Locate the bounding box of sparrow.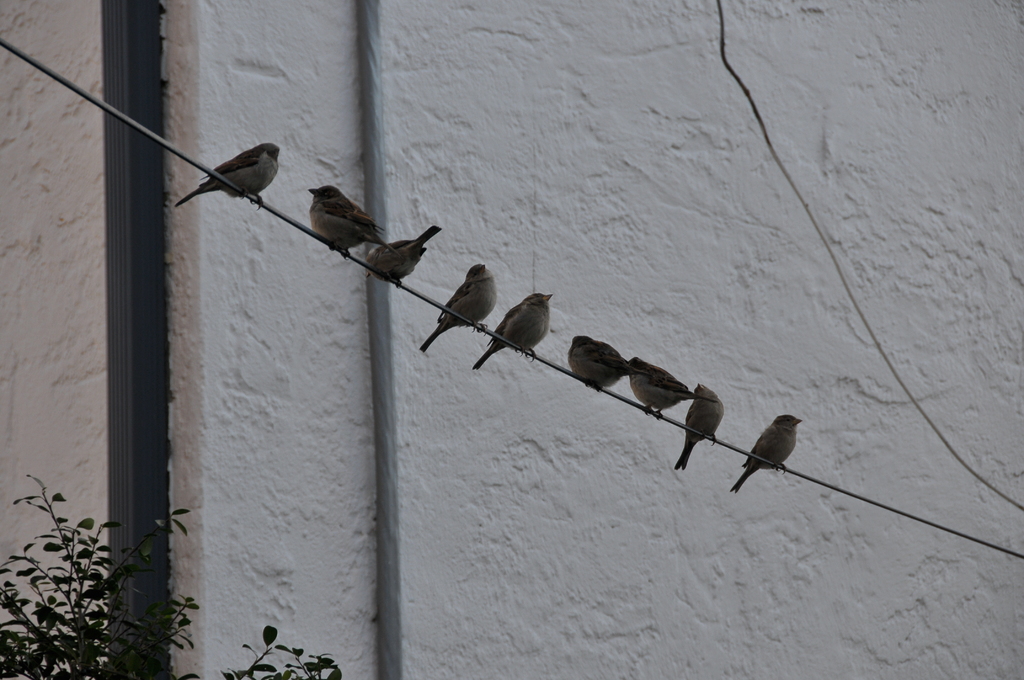
Bounding box: {"x1": 470, "y1": 291, "x2": 553, "y2": 370}.
